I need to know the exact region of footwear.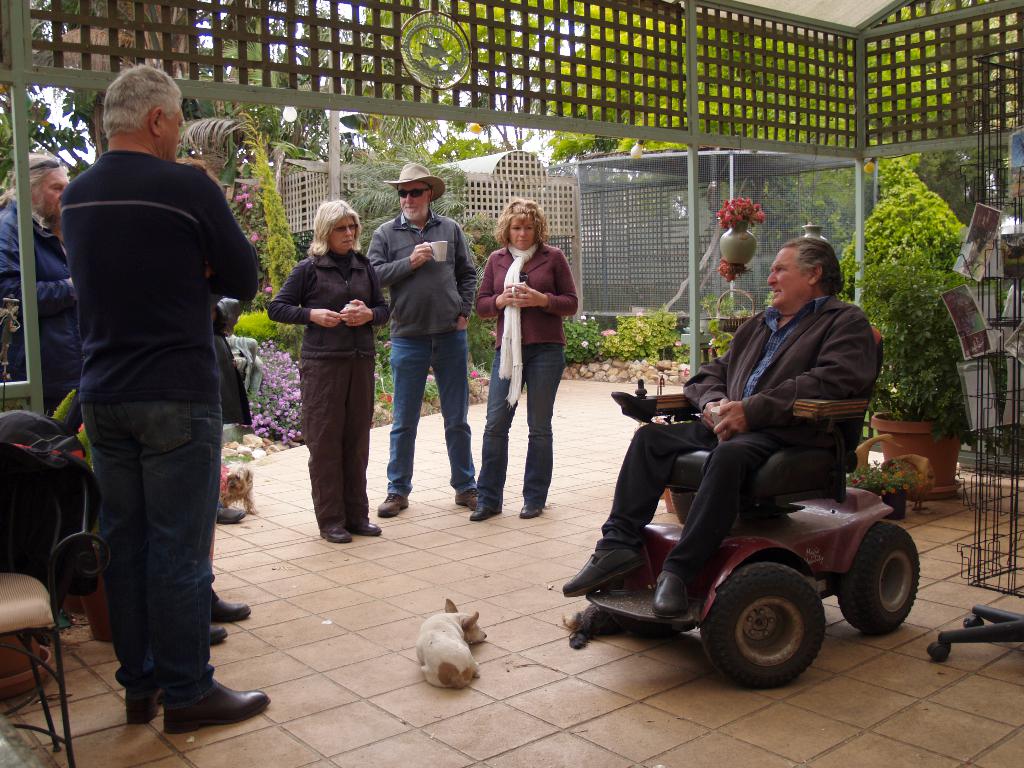
Region: Rect(353, 518, 380, 538).
